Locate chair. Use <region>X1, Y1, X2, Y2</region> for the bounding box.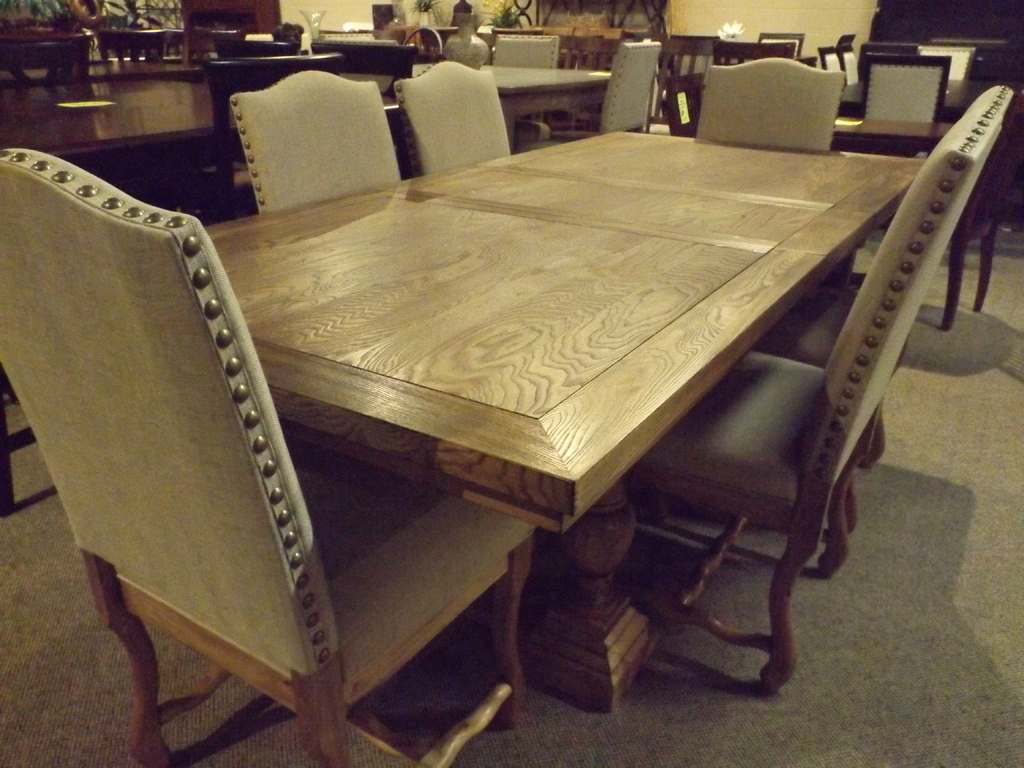
<region>308, 40, 416, 68</region>.
